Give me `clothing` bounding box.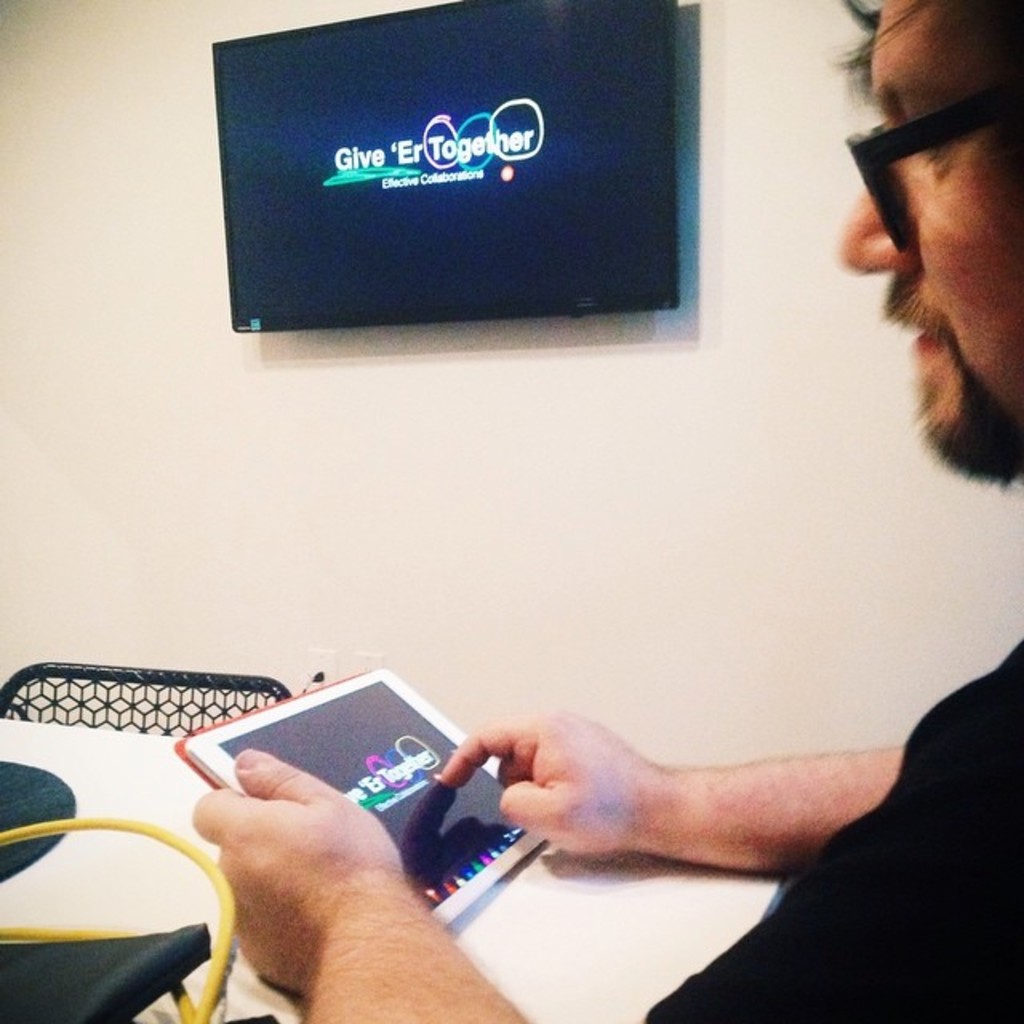
box(645, 642, 1022, 1022).
